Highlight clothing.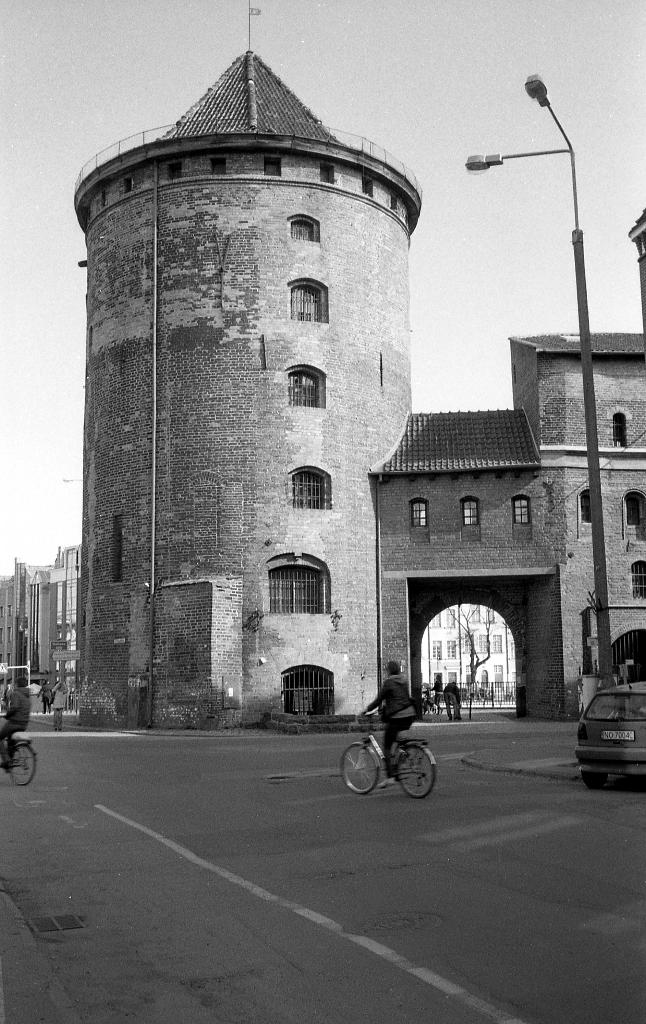
Highlighted region: crop(0, 716, 29, 763).
